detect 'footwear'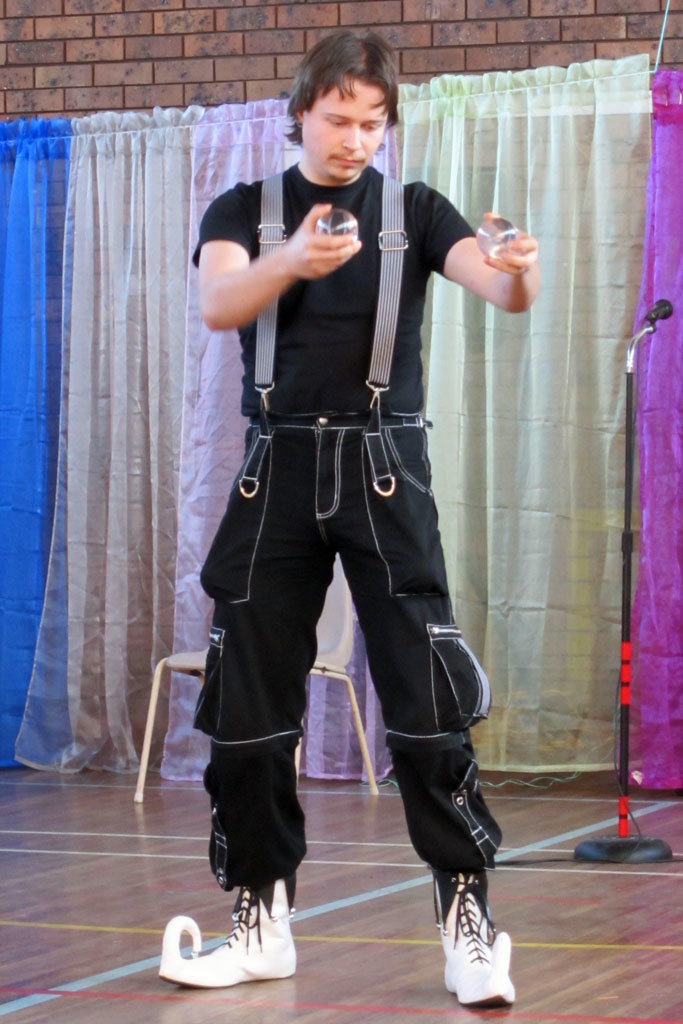
bbox=(445, 887, 513, 1009)
